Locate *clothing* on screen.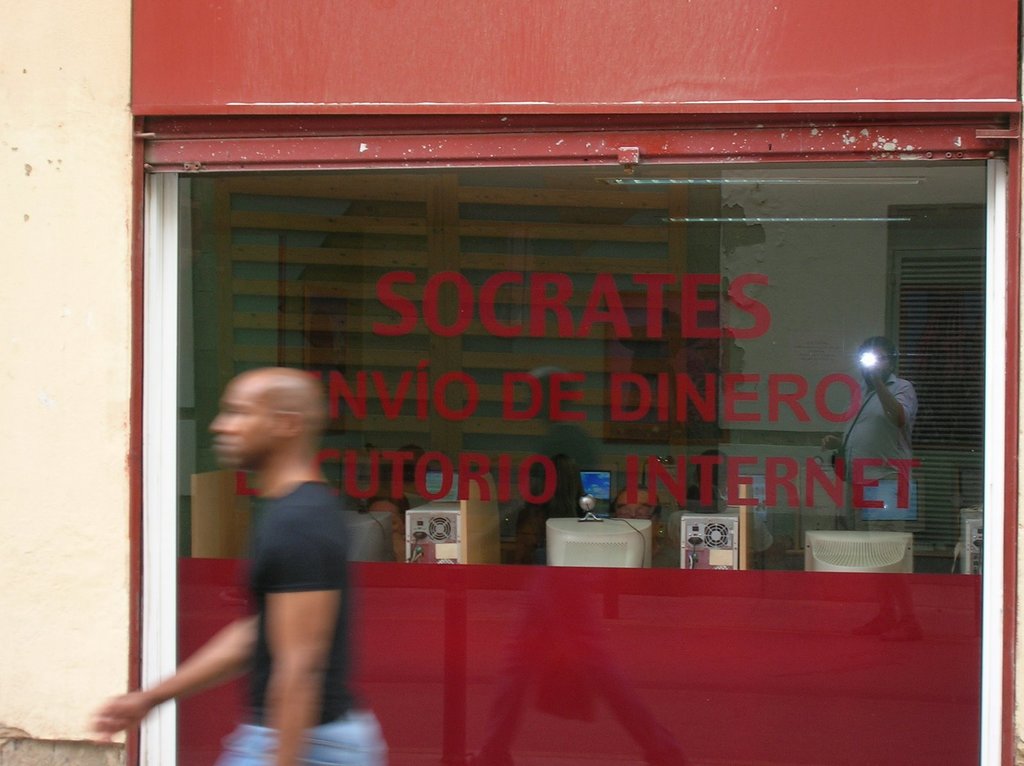
On screen at (left=209, top=477, right=385, bottom=765).
